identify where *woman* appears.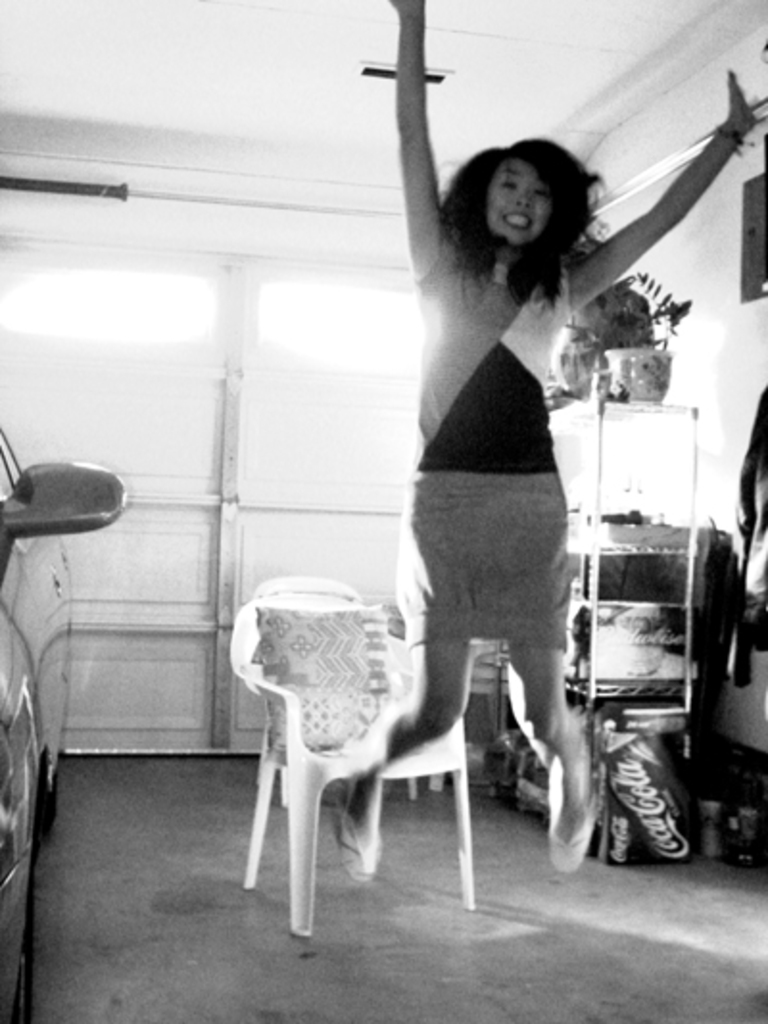
Appears at l=284, t=92, r=687, b=936.
